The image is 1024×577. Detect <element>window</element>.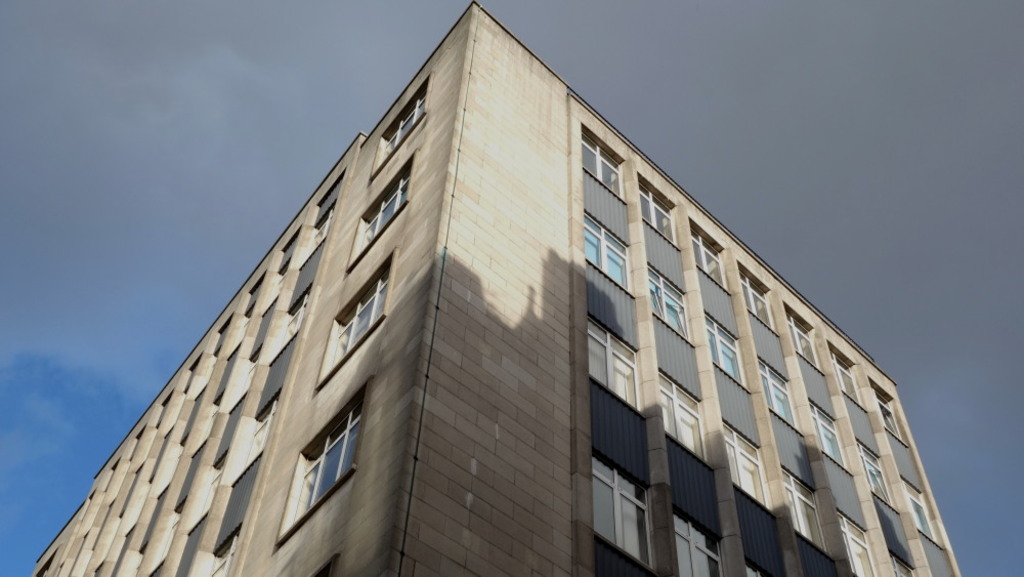
Detection: region(837, 355, 860, 403).
